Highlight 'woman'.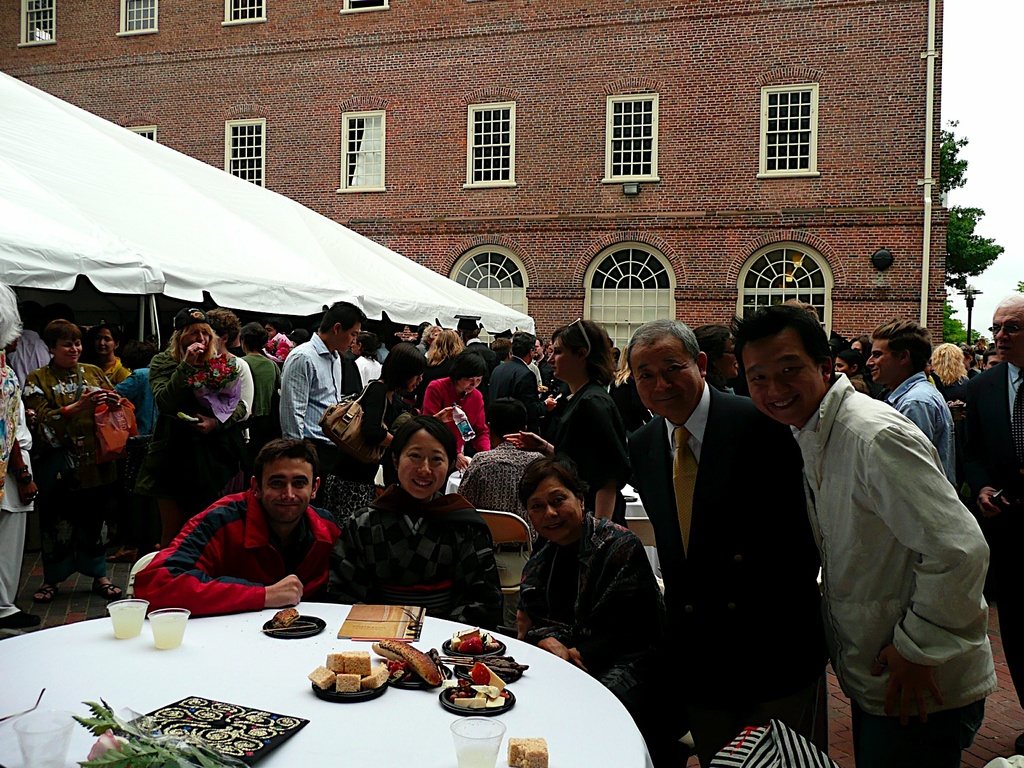
Highlighted region: BBox(500, 318, 630, 530).
